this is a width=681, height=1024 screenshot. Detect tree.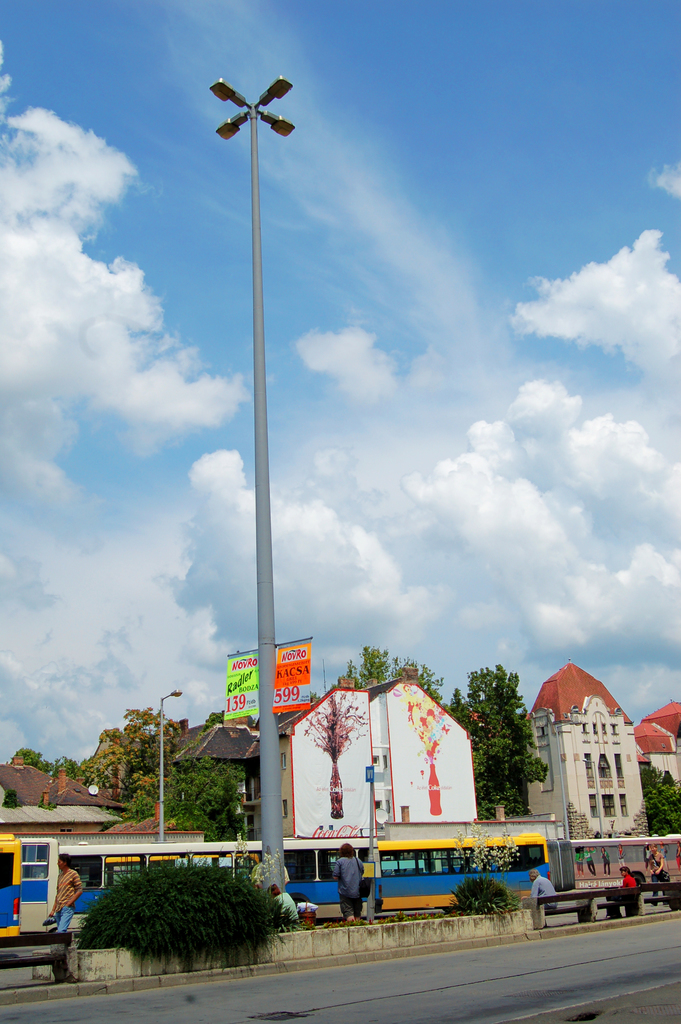
BBox(479, 668, 548, 817).
